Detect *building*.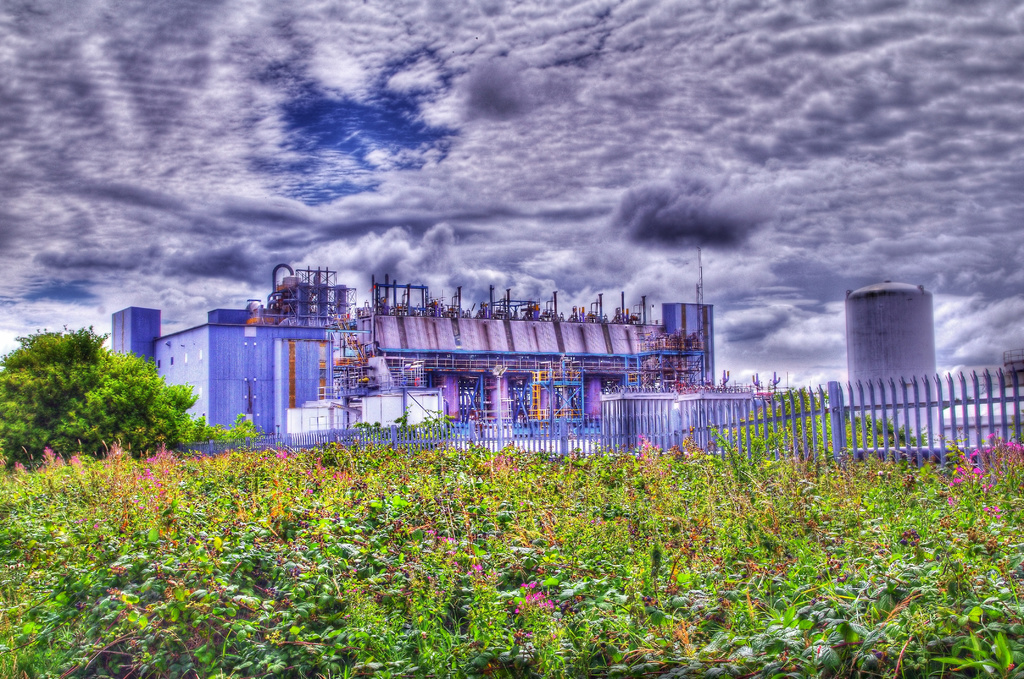
Detected at region(111, 269, 714, 451).
